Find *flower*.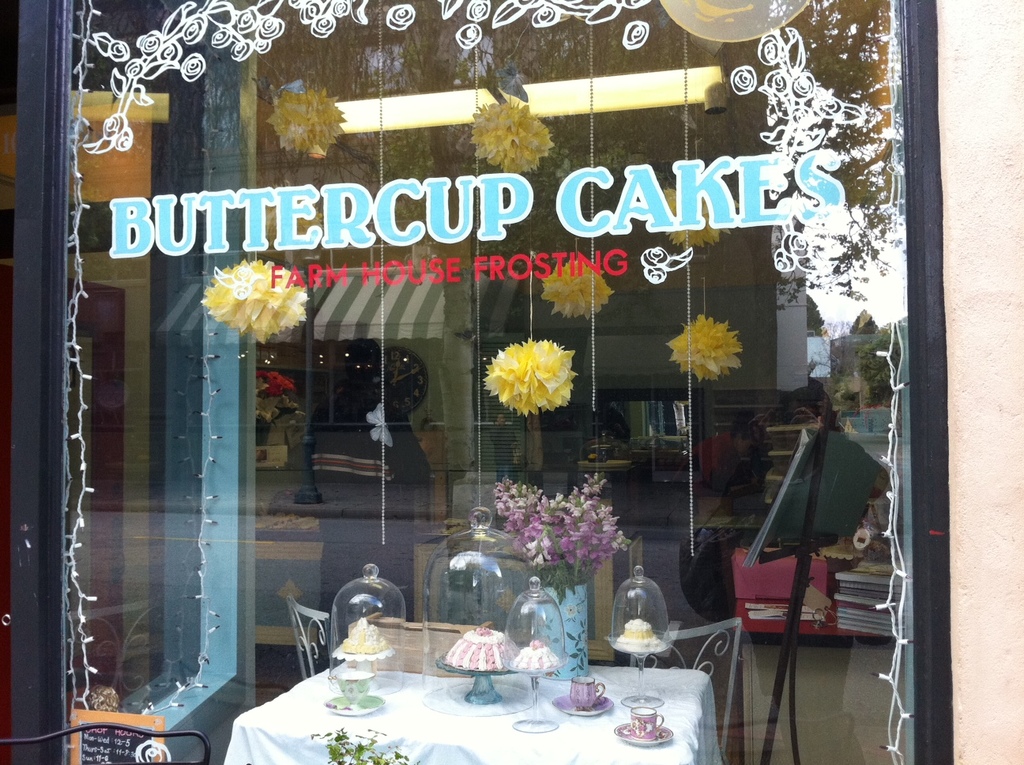
659,189,736,254.
